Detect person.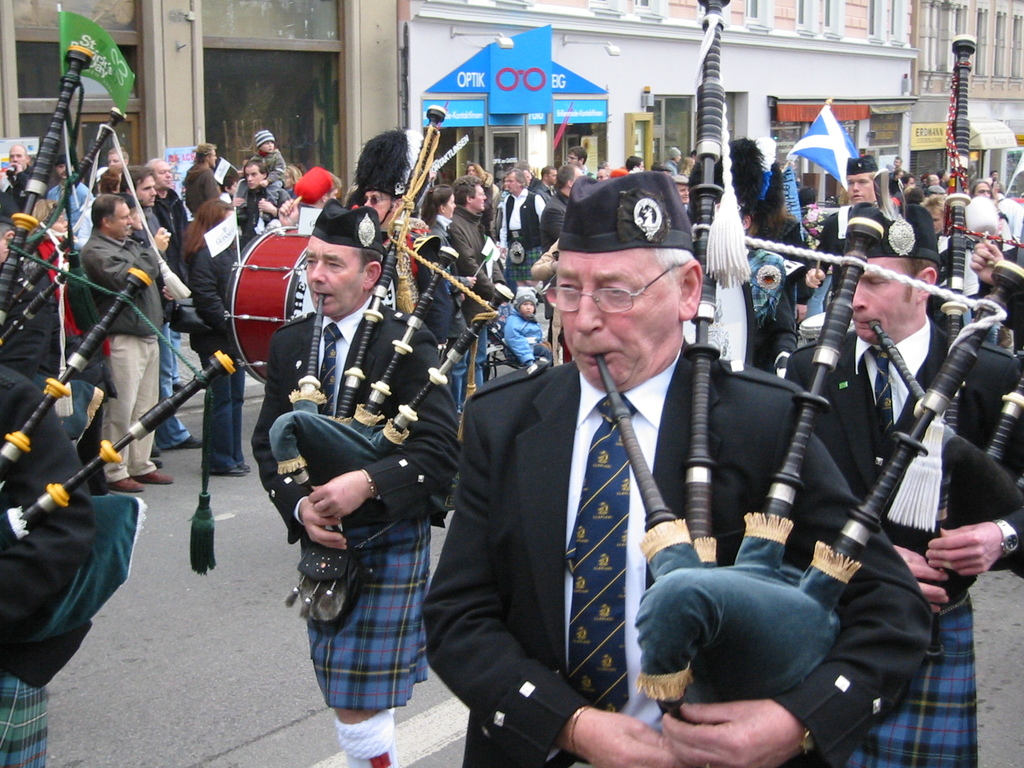
Detected at {"x1": 0, "y1": 226, "x2": 58, "y2": 383}.
